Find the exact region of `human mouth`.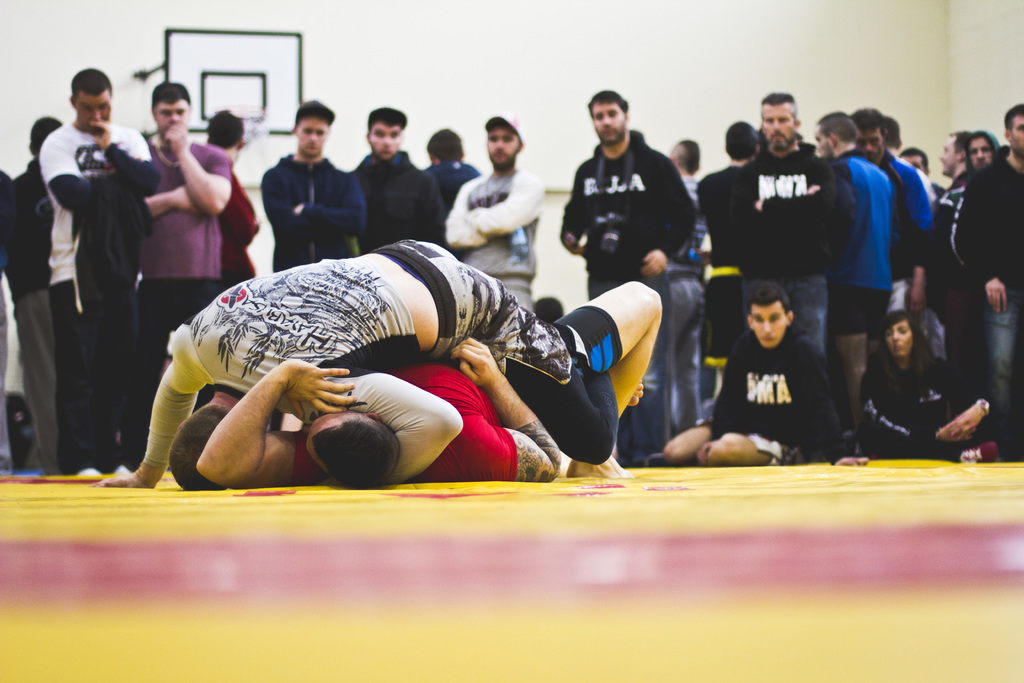
Exact region: select_region(602, 129, 612, 133).
